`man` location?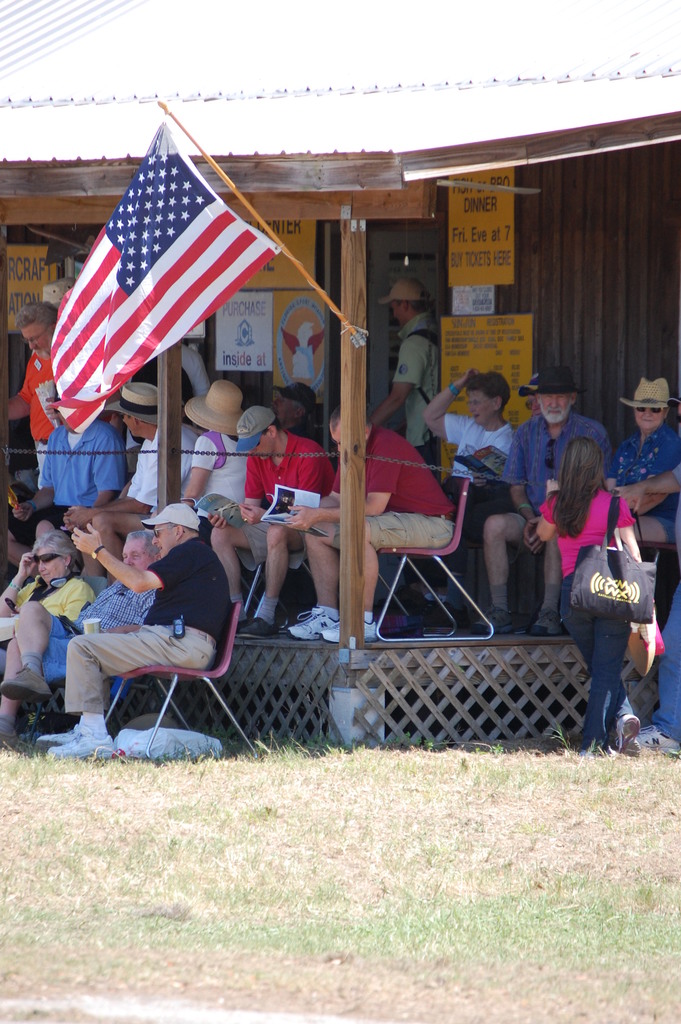
604,380,680,542
